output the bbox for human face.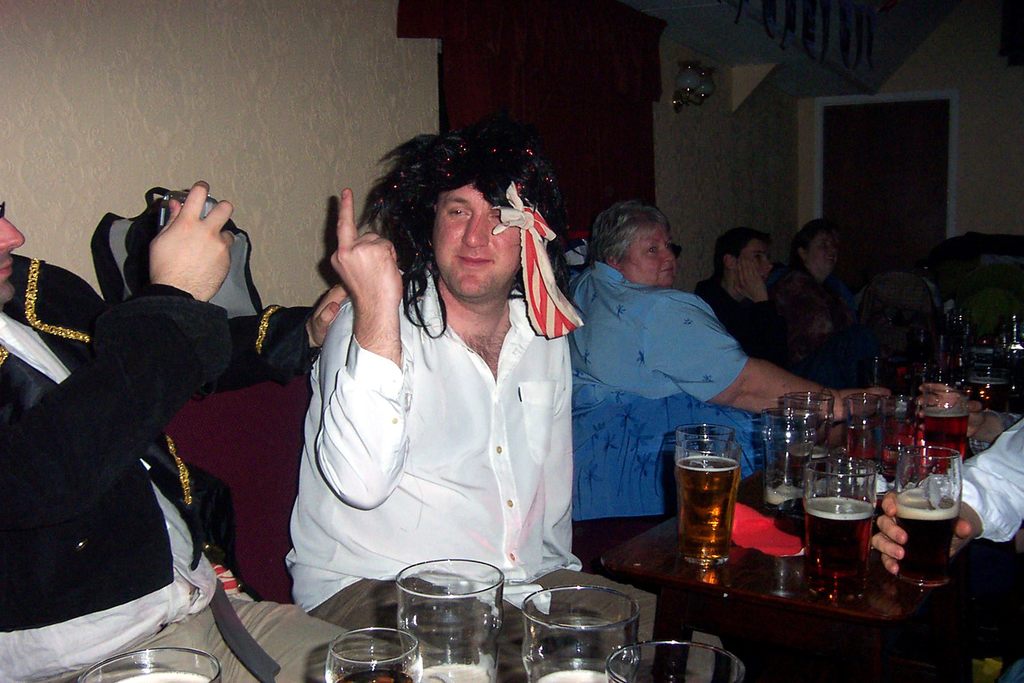
region(0, 198, 31, 299).
